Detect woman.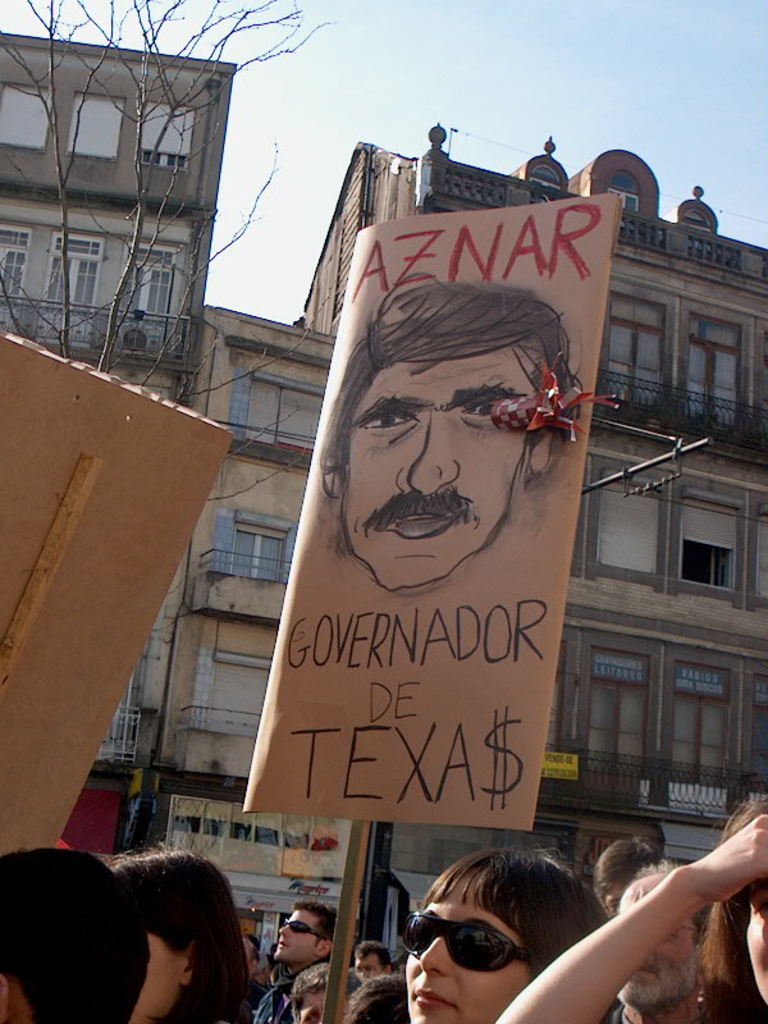
Detected at left=493, top=791, right=767, bottom=1023.
